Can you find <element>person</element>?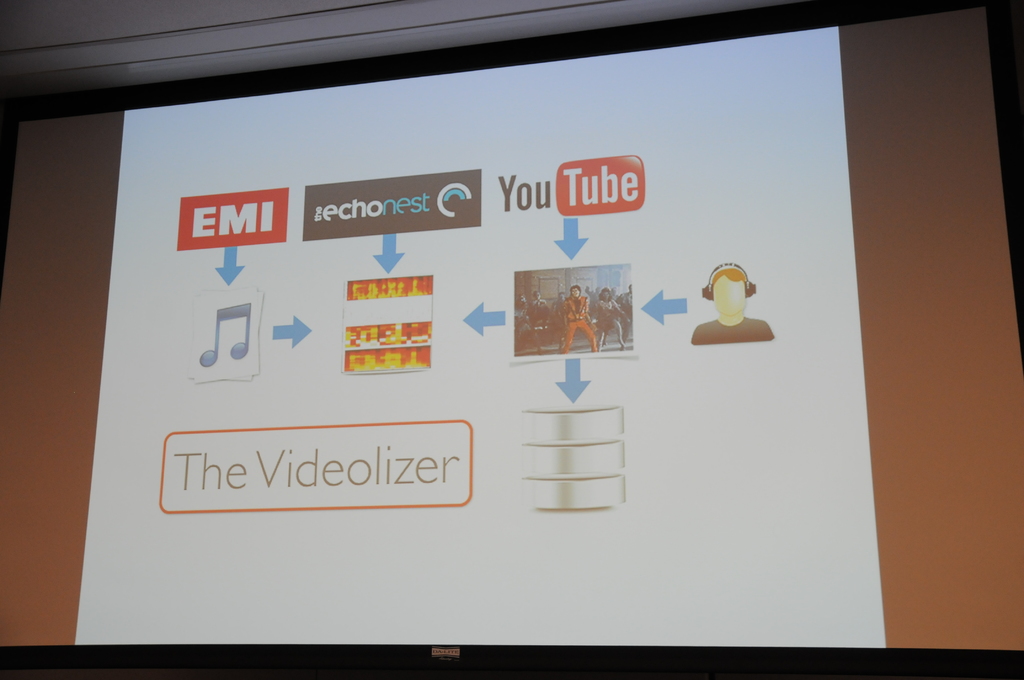
Yes, bounding box: box(690, 269, 774, 345).
